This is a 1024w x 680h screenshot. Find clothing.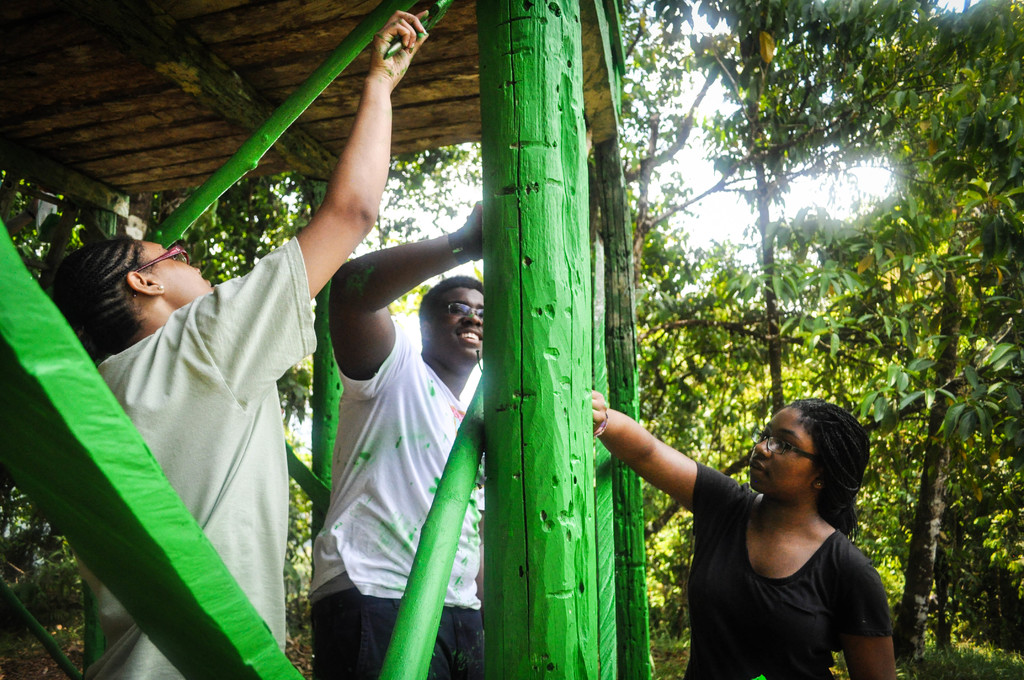
Bounding box: (x1=310, y1=321, x2=483, y2=679).
